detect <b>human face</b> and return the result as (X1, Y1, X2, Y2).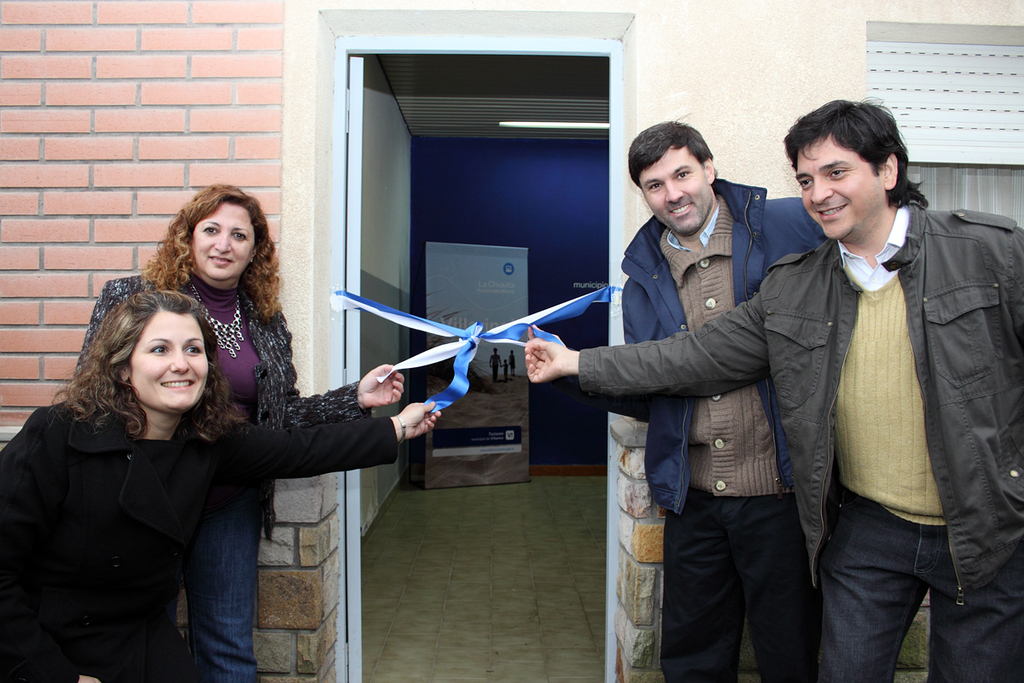
(193, 205, 257, 283).
